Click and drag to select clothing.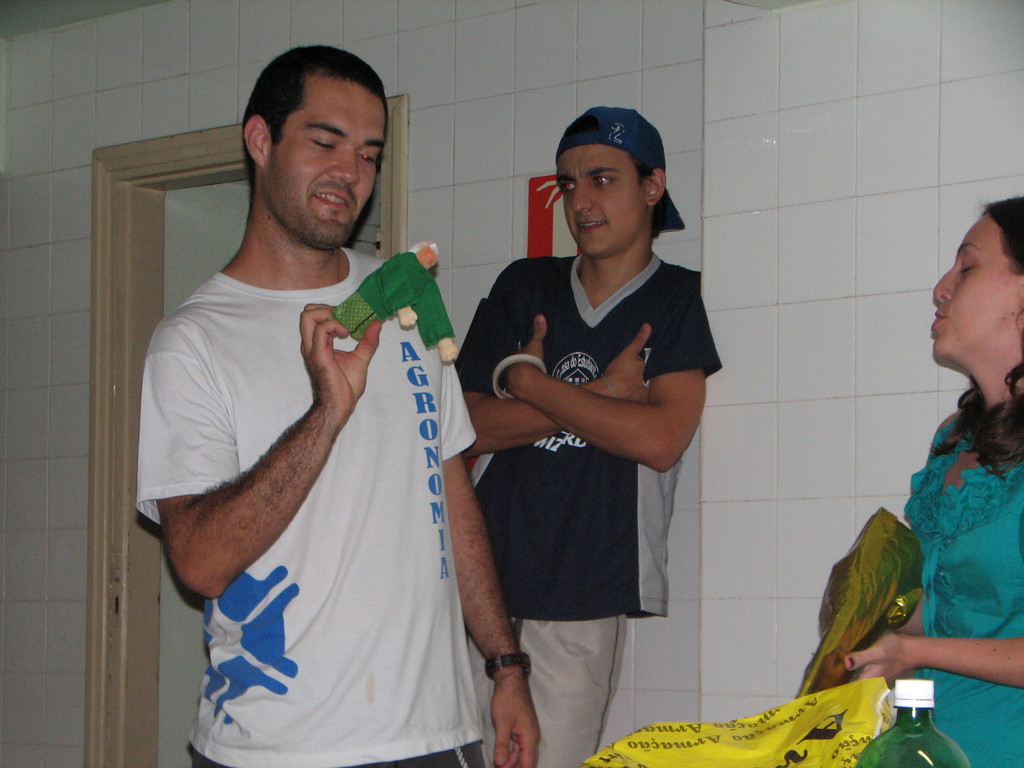
Selection: left=901, top=397, right=1023, bottom=767.
